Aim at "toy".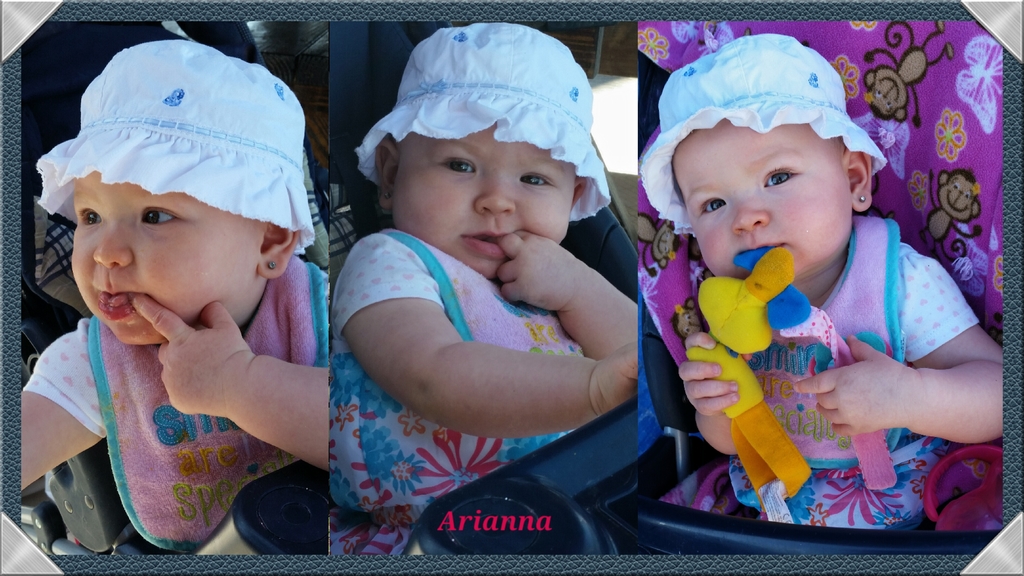
Aimed at 665/247/829/551.
